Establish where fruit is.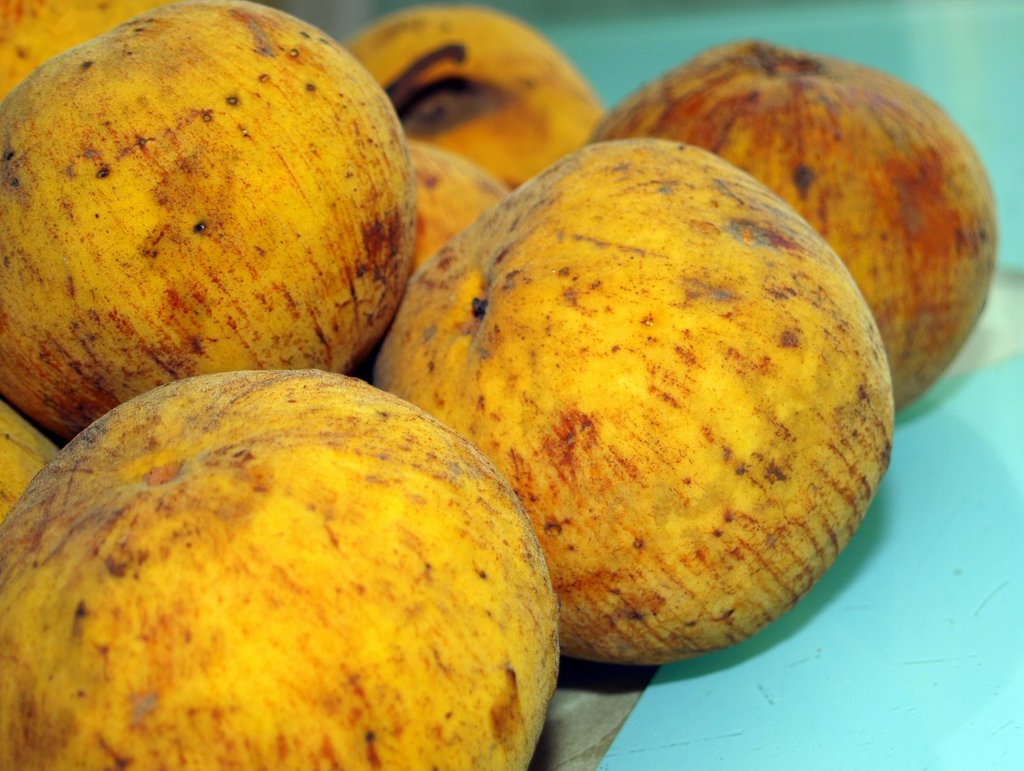
Established at rect(355, 134, 904, 671).
